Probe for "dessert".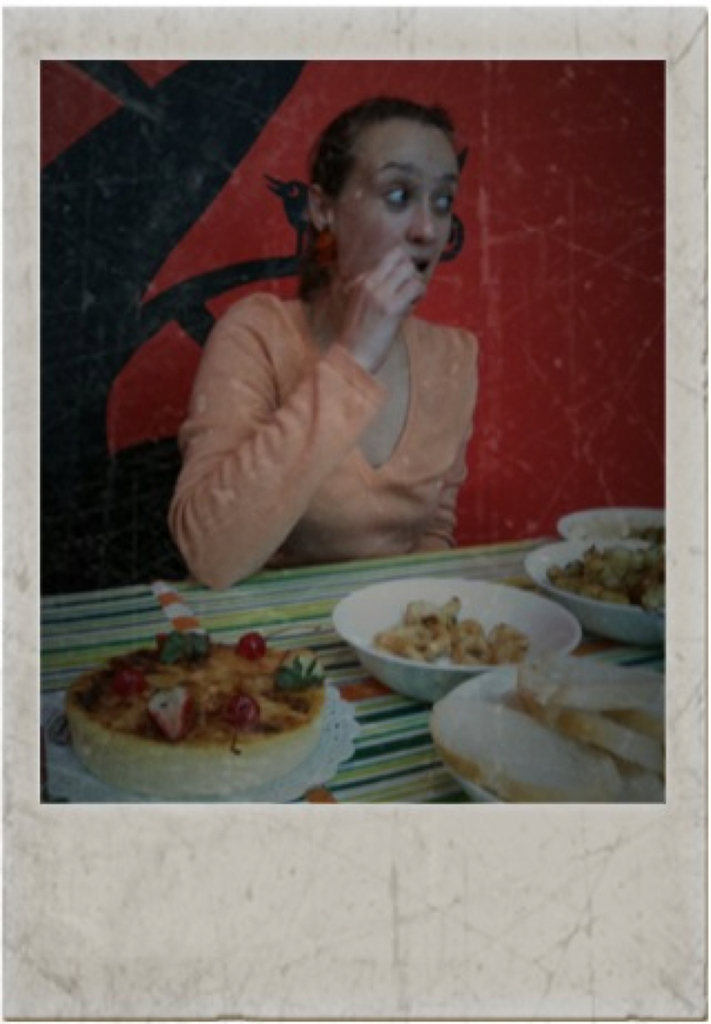
Probe result: bbox=(601, 514, 660, 540).
